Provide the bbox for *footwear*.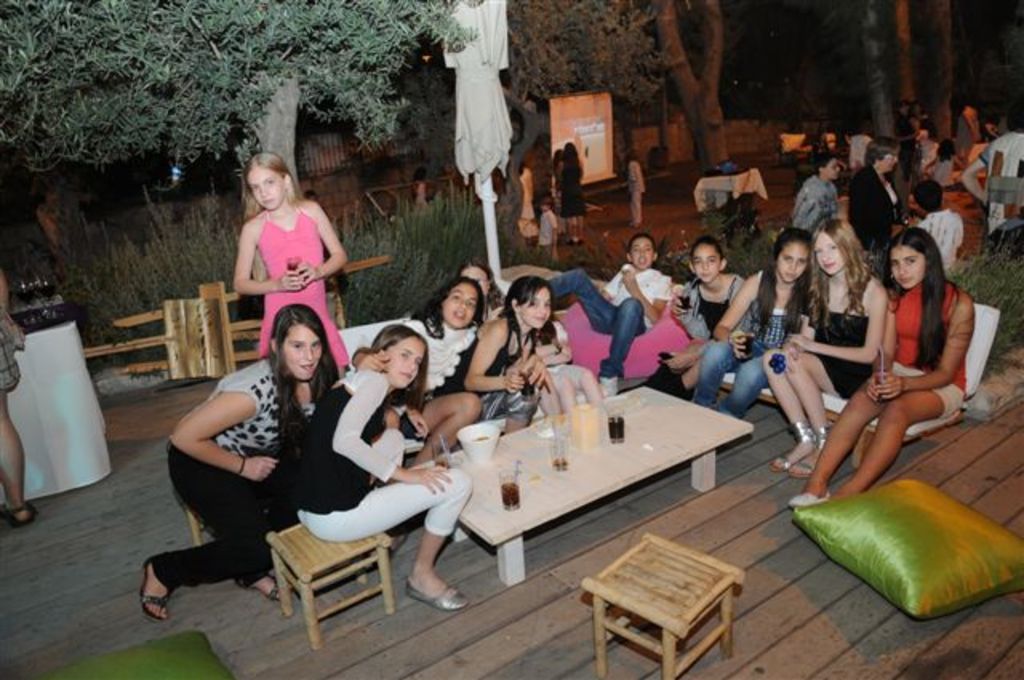
detection(0, 494, 37, 530).
